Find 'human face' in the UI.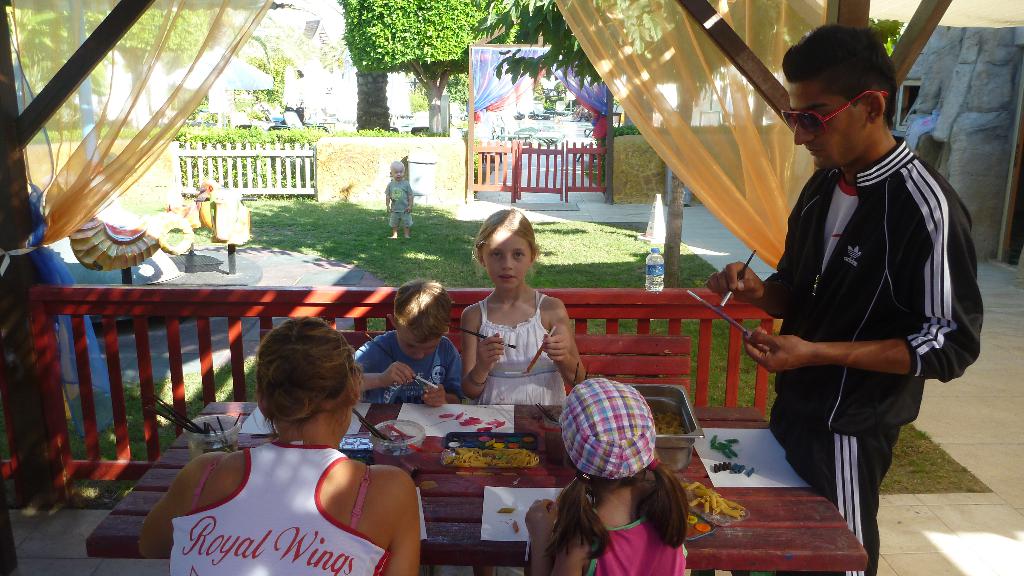
UI element at <bbox>397, 331, 442, 360</bbox>.
